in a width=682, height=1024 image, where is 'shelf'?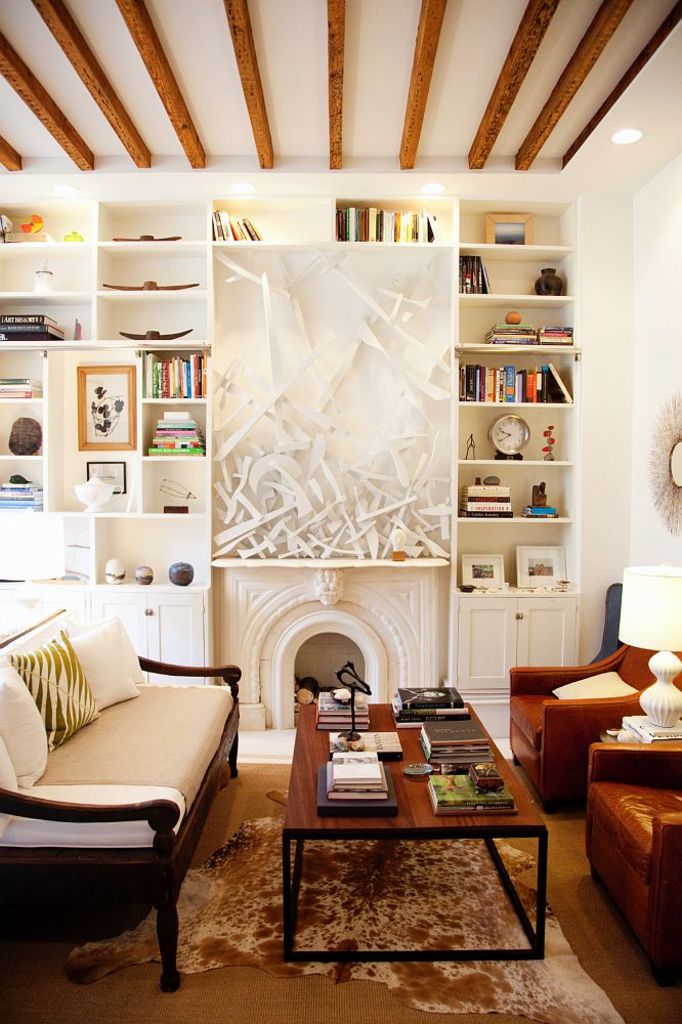
[x1=85, y1=291, x2=206, y2=343].
